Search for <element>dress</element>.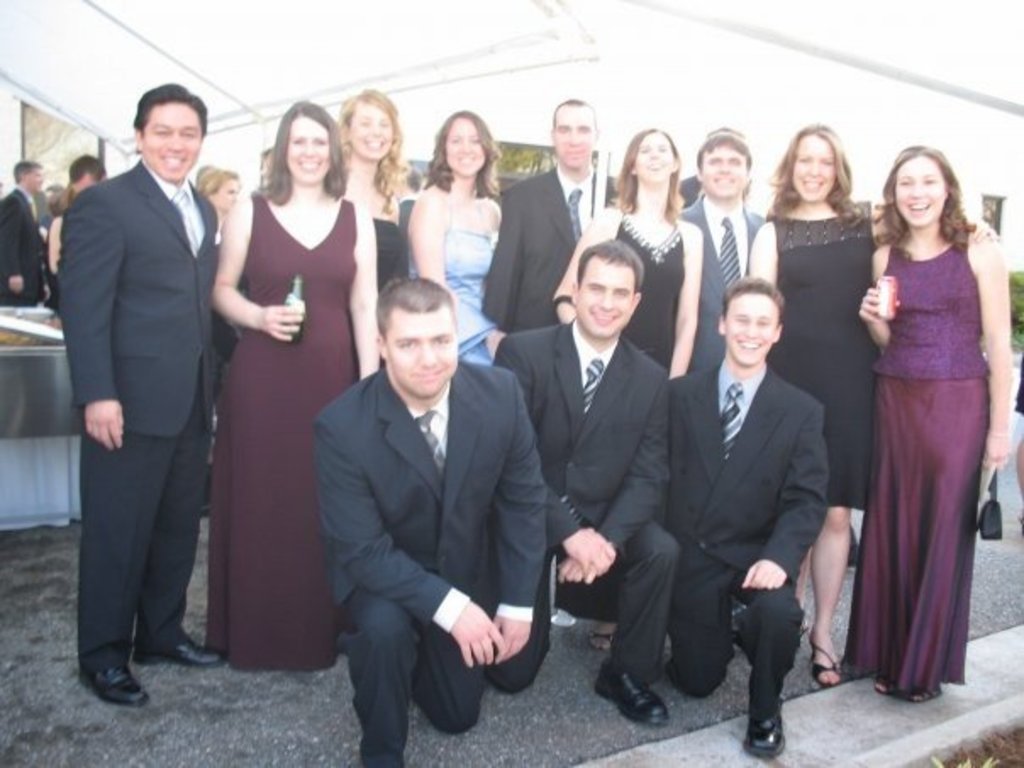
Found at [197, 193, 351, 668].
